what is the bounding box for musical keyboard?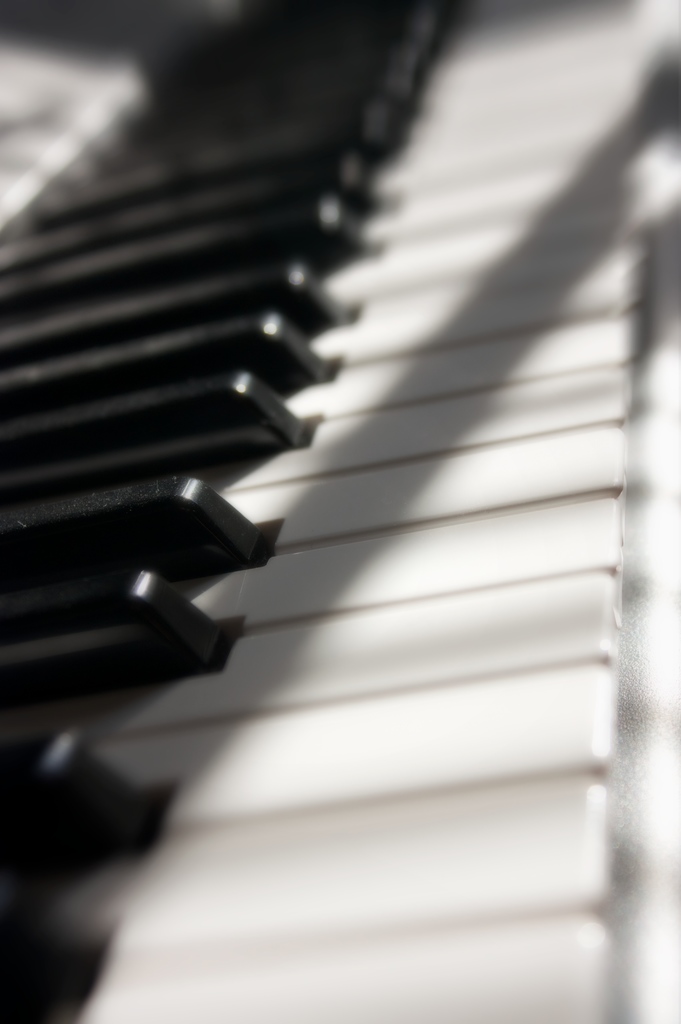
region(0, 0, 680, 1023).
